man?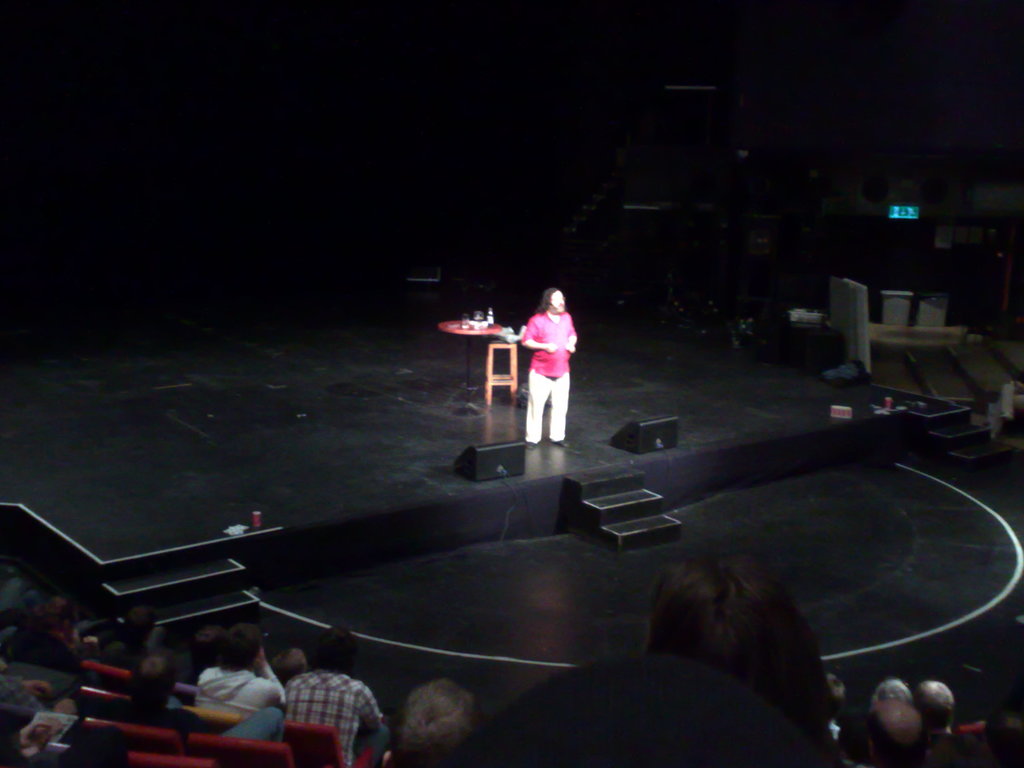
(x1=0, y1=658, x2=78, y2=709)
